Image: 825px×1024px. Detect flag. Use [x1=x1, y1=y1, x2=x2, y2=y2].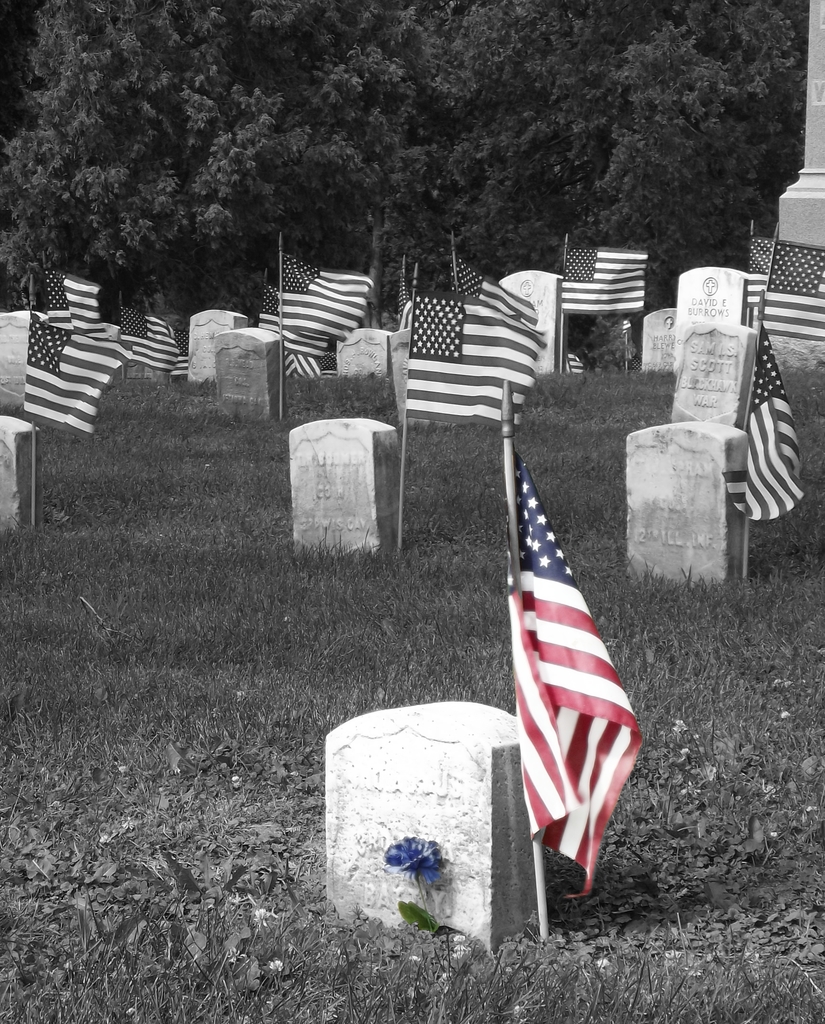
[x1=745, y1=239, x2=790, y2=271].
